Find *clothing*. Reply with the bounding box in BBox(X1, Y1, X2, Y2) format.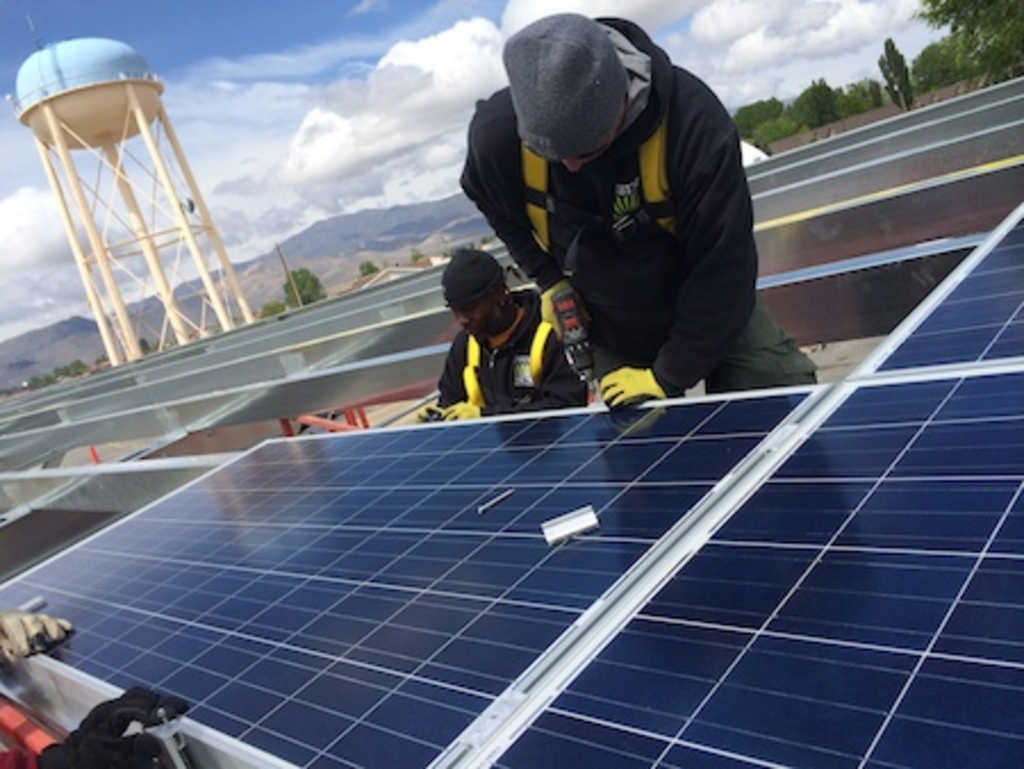
BBox(432, 282, 596, 407).
